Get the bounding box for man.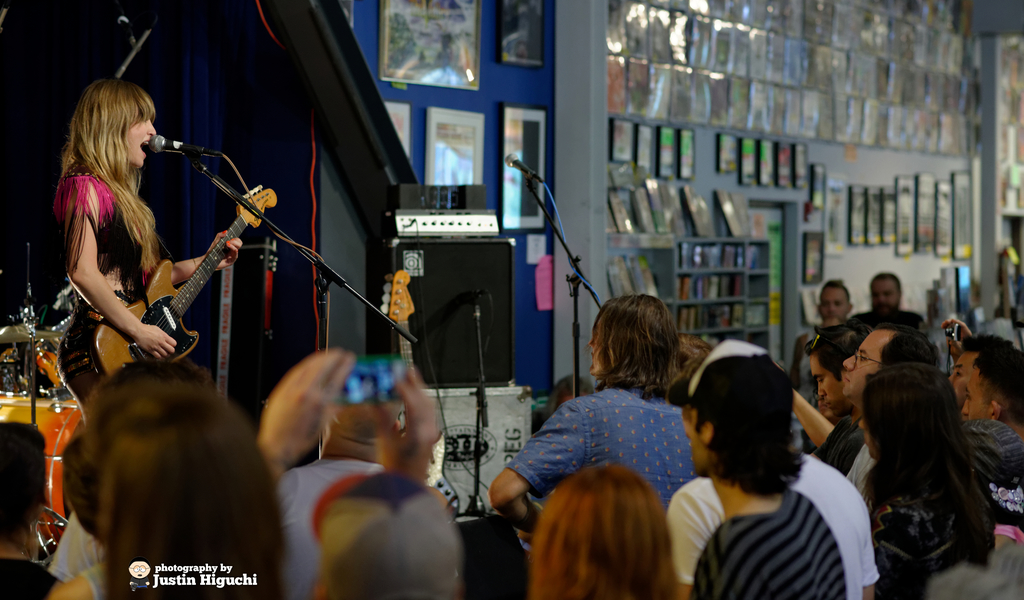
642 349 886 599.
